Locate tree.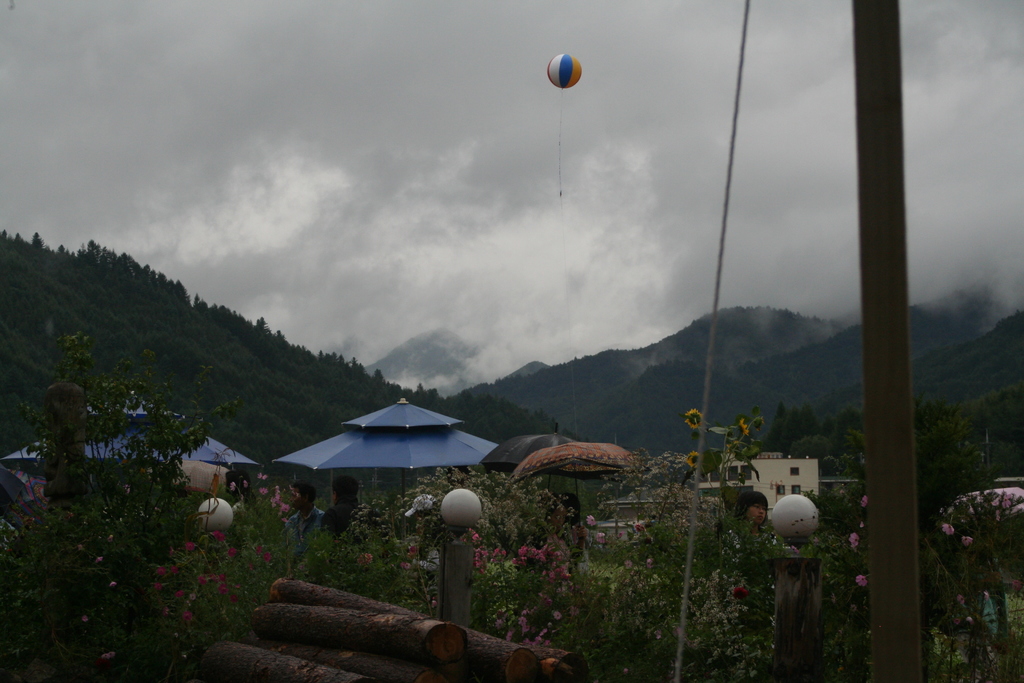
Bounding box: [x1=763, y1=403, x2=787, y2=449].
